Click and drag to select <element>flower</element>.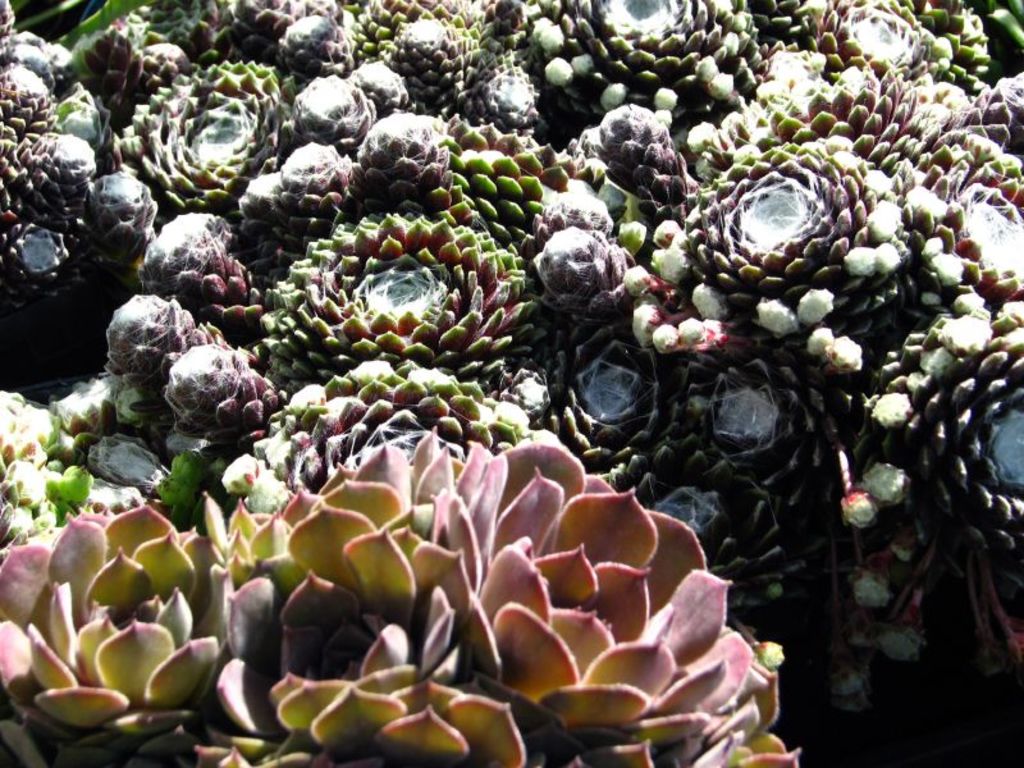
Selection: Rect(883, 306, 1023, 547).
